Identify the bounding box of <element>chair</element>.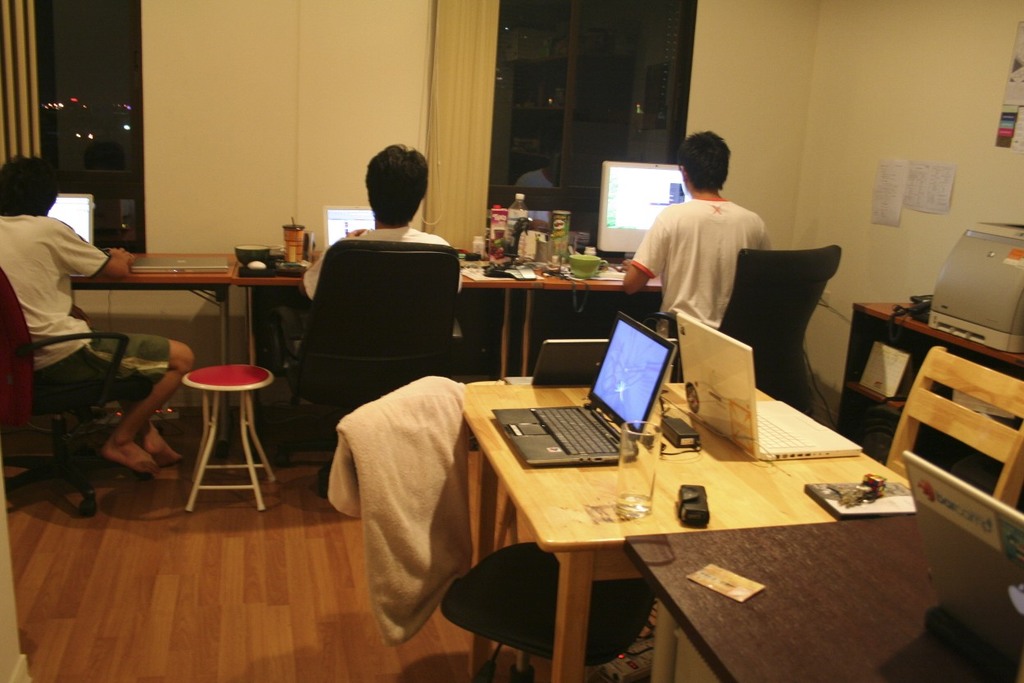
x1=277, y1=239, x2=470, y2=496.
